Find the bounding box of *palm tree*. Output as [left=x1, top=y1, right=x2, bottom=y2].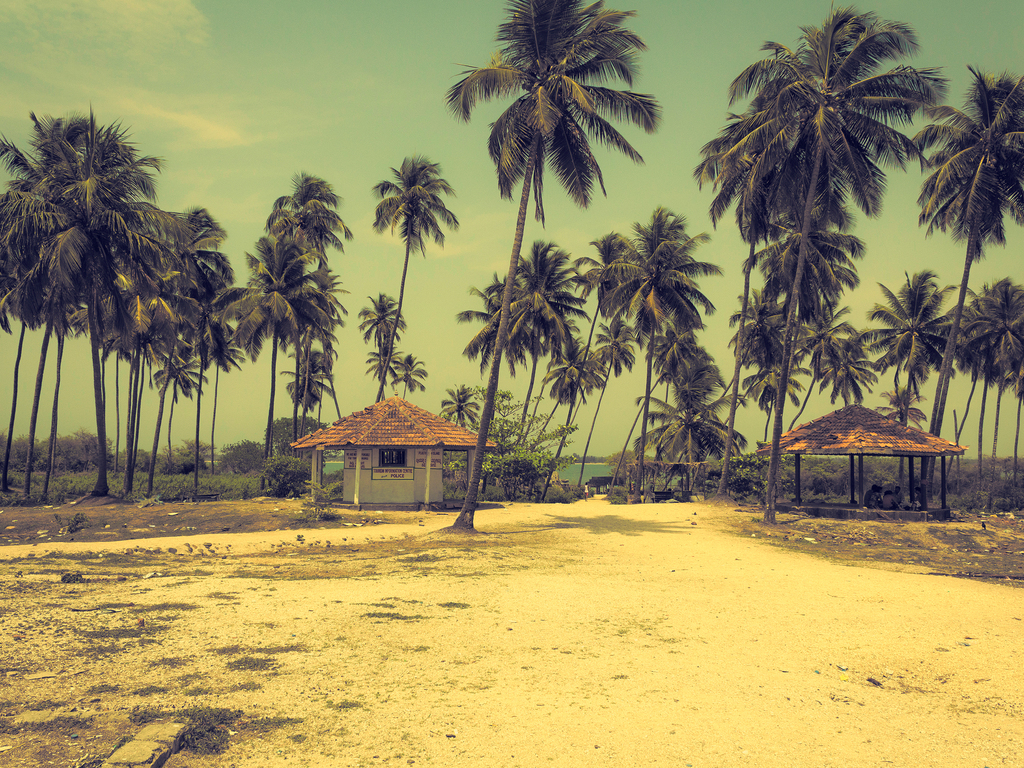
[left=477, top=250, right=568, bottom=429].
